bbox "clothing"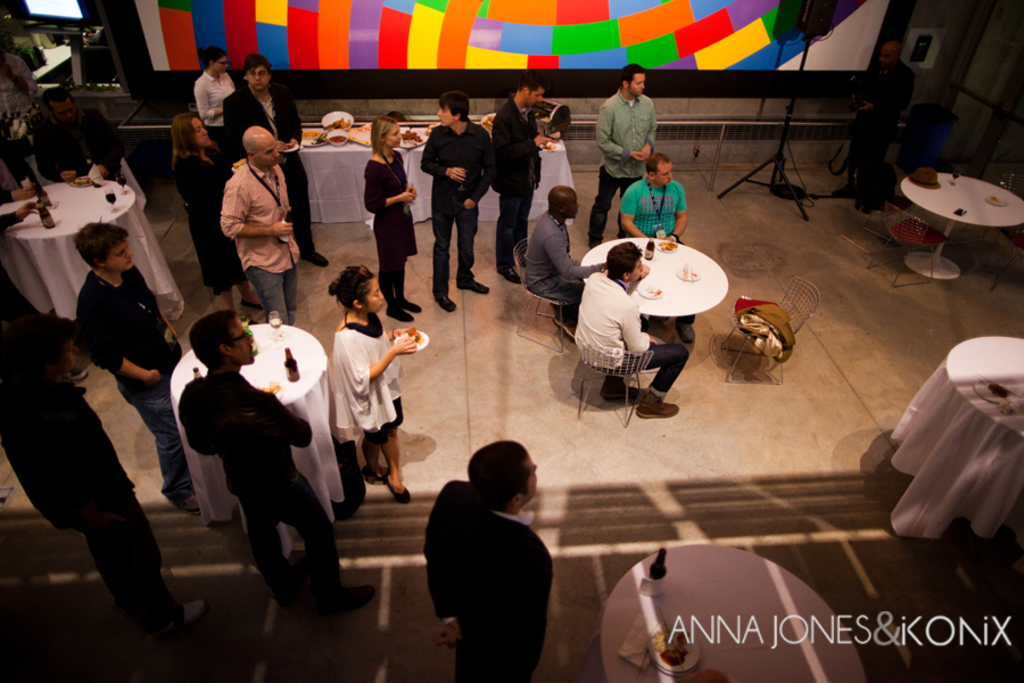
left=34, top=97, right=124, bottom=186
